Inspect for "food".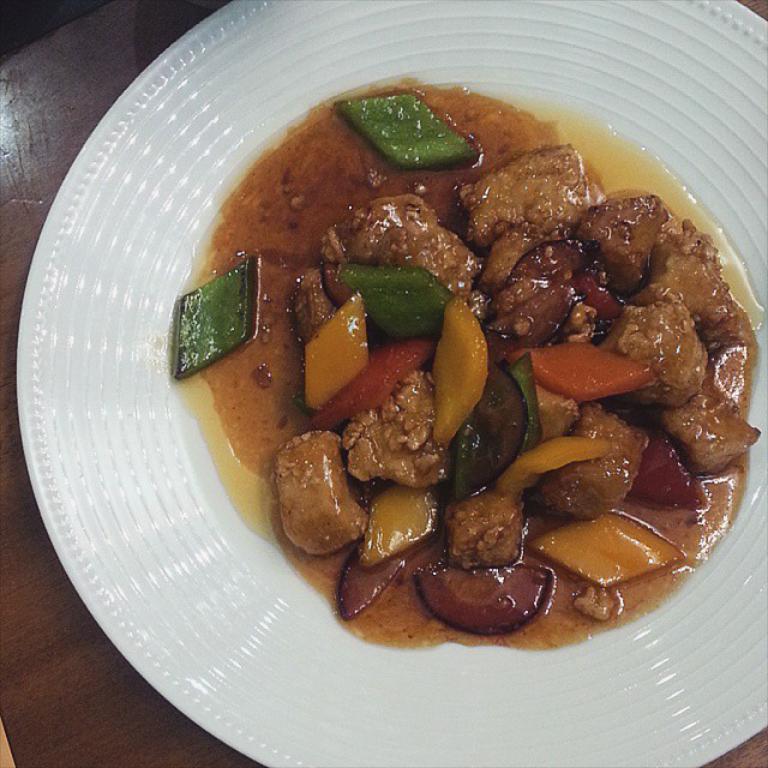
Inspection: [599, 296, 691, 400].
